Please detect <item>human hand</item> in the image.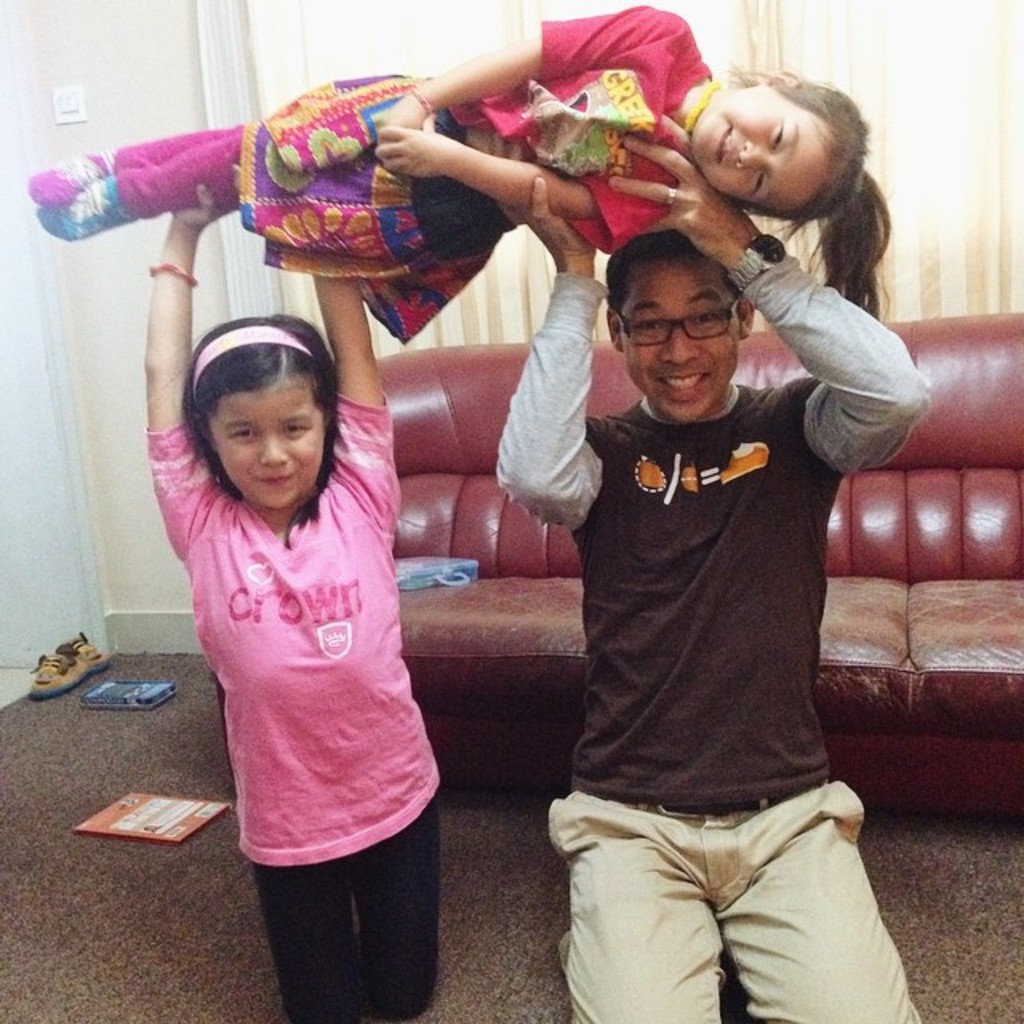
{"left": 378, "top": 96, "right": 426, "bottom": 126}.
